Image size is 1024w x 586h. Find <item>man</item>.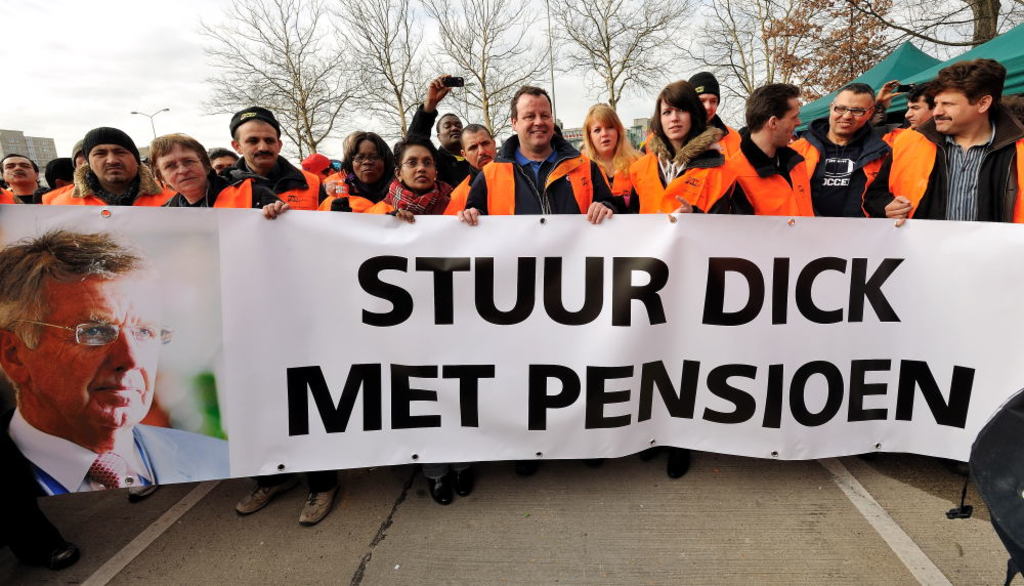
x1=445, y1=123, x2=502, y2=216.
